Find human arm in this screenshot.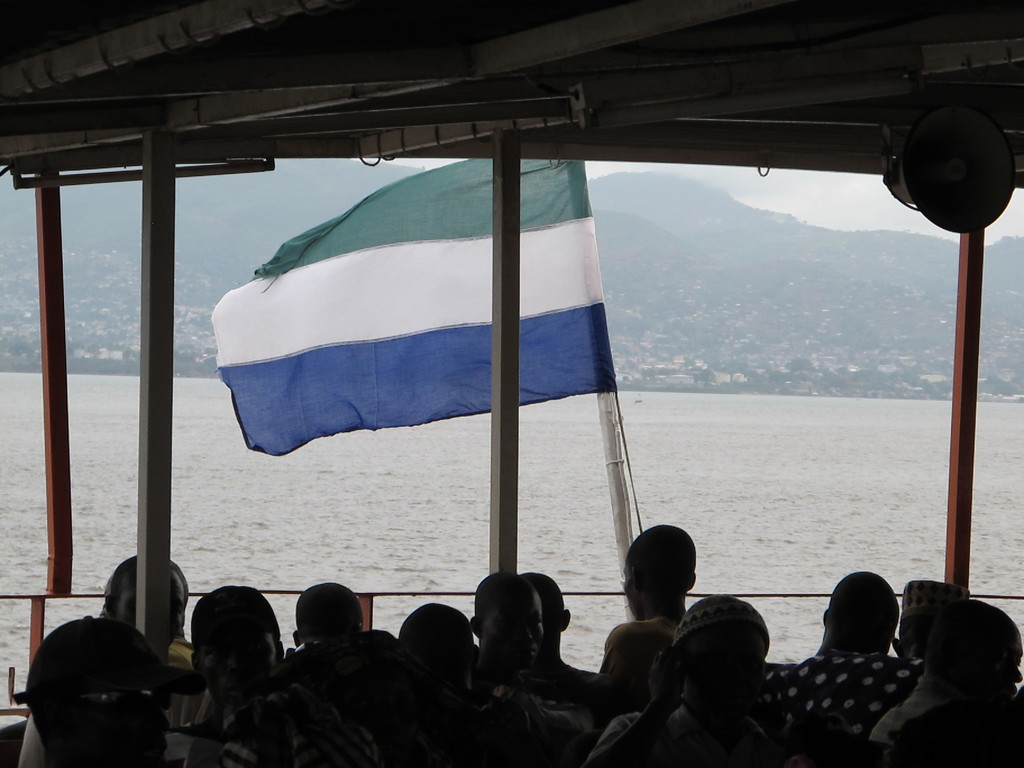
The bounding box for human arm is 591 601 660 687.
